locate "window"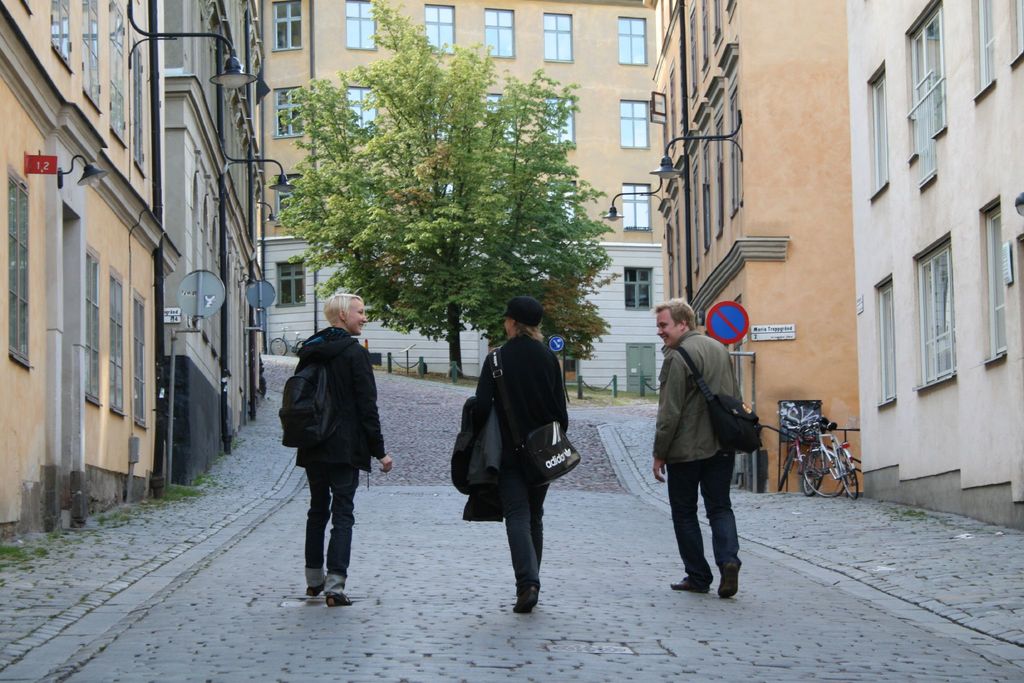
<box>617,16,646,63</box>
